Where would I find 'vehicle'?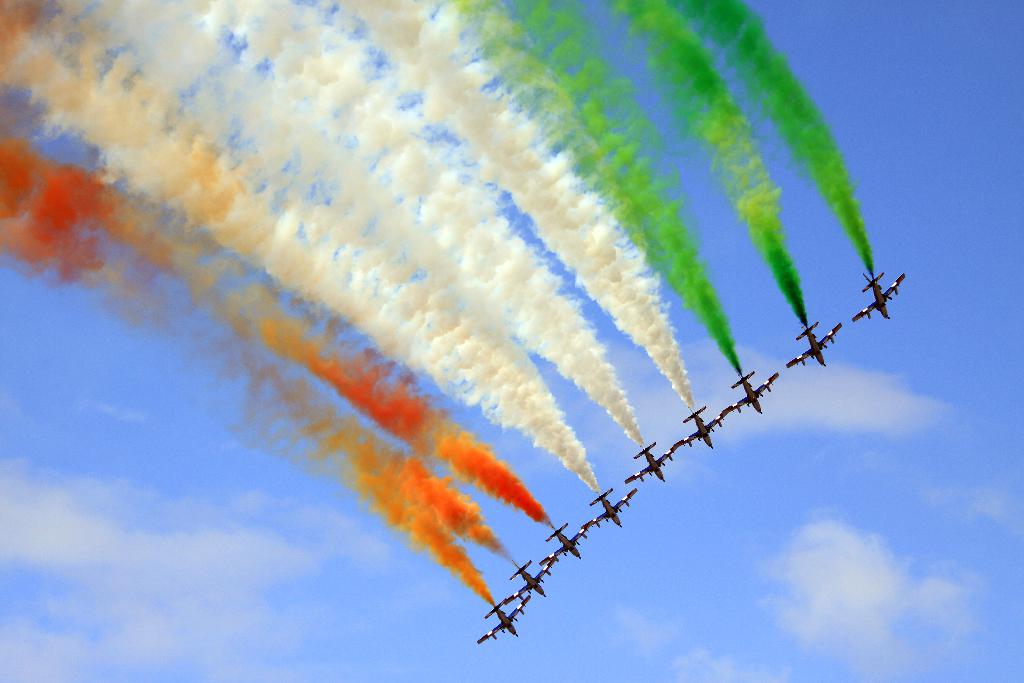
At [855,272,905,320].
